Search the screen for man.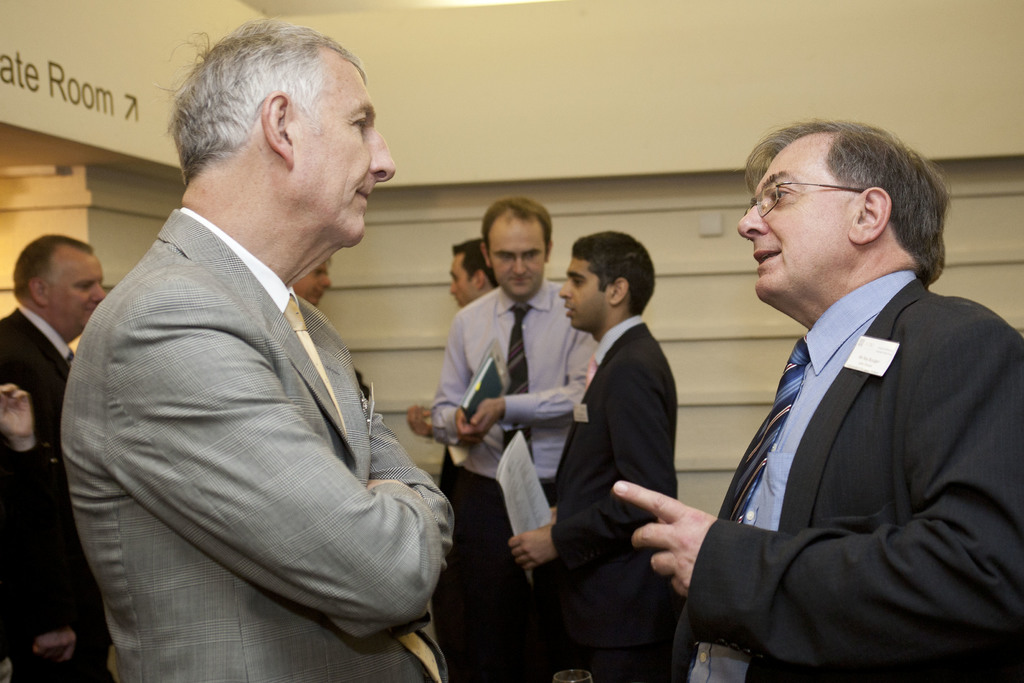
Found at pyautogui.locateOnScreen(607, 111, 1022, 682).
